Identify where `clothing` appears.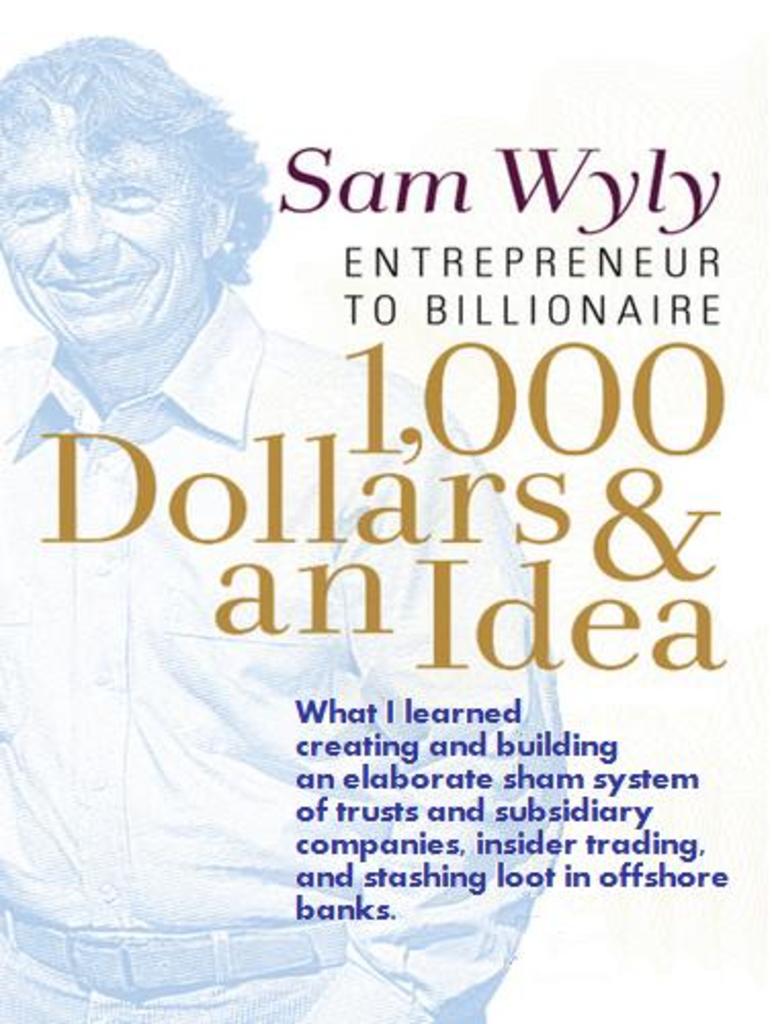
Appears at l=0, t=266, r=563, b=1022.
